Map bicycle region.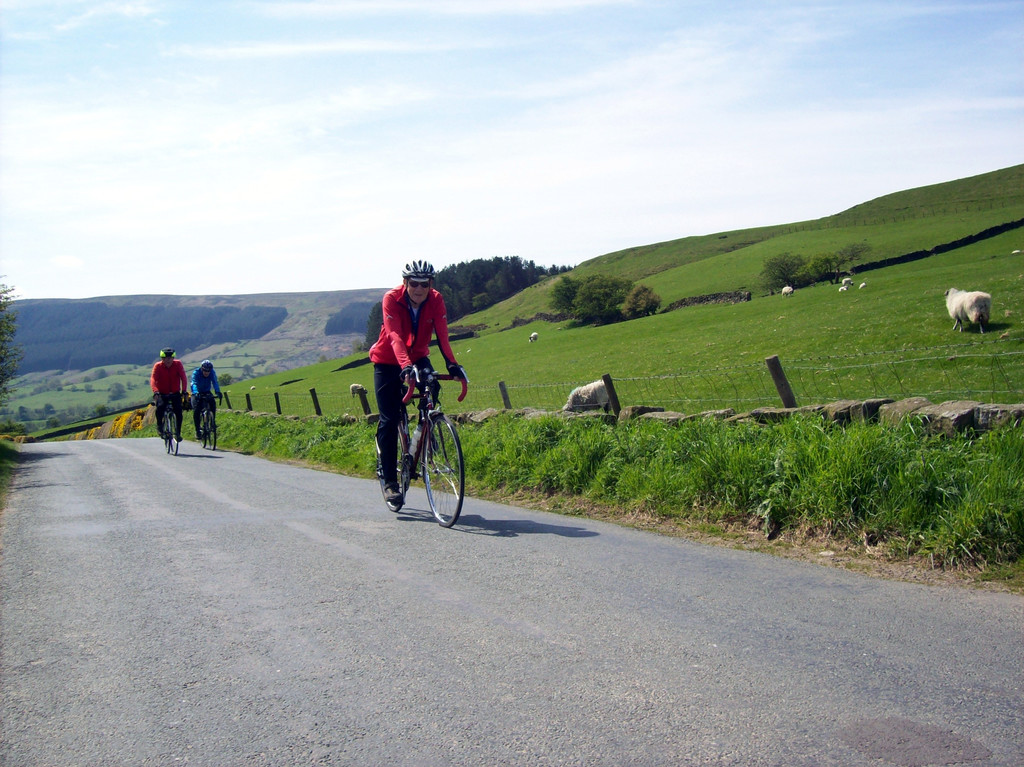
Mapped to box(149, 393, 190, 457).
